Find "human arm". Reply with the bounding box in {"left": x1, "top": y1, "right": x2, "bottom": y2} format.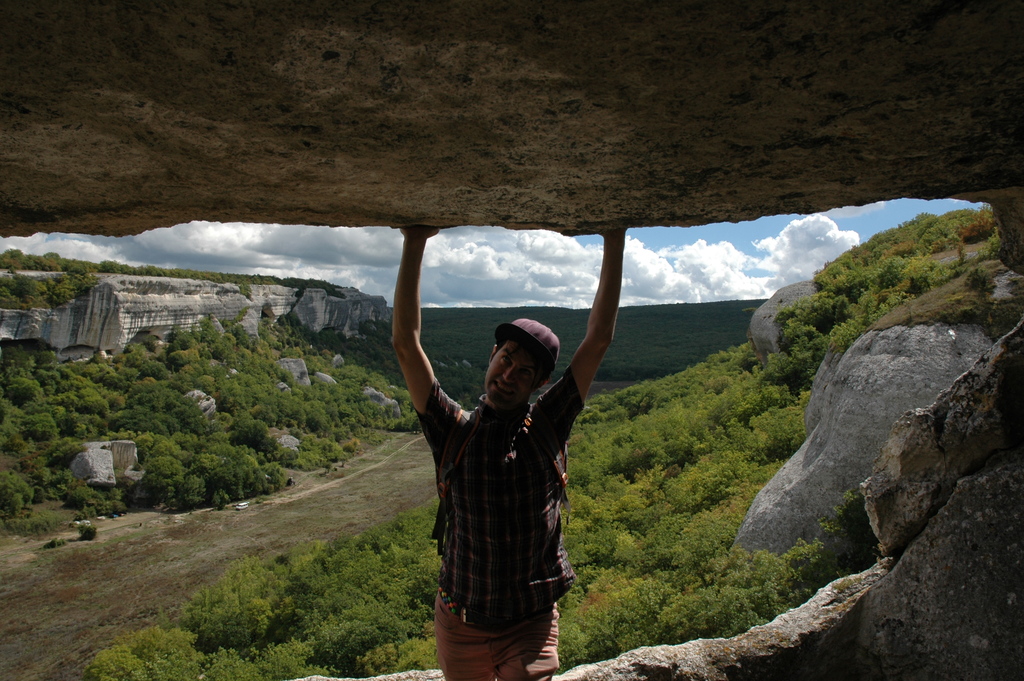
{"left": 382, "top": 222, "right": 462, "bottom": 452}.
